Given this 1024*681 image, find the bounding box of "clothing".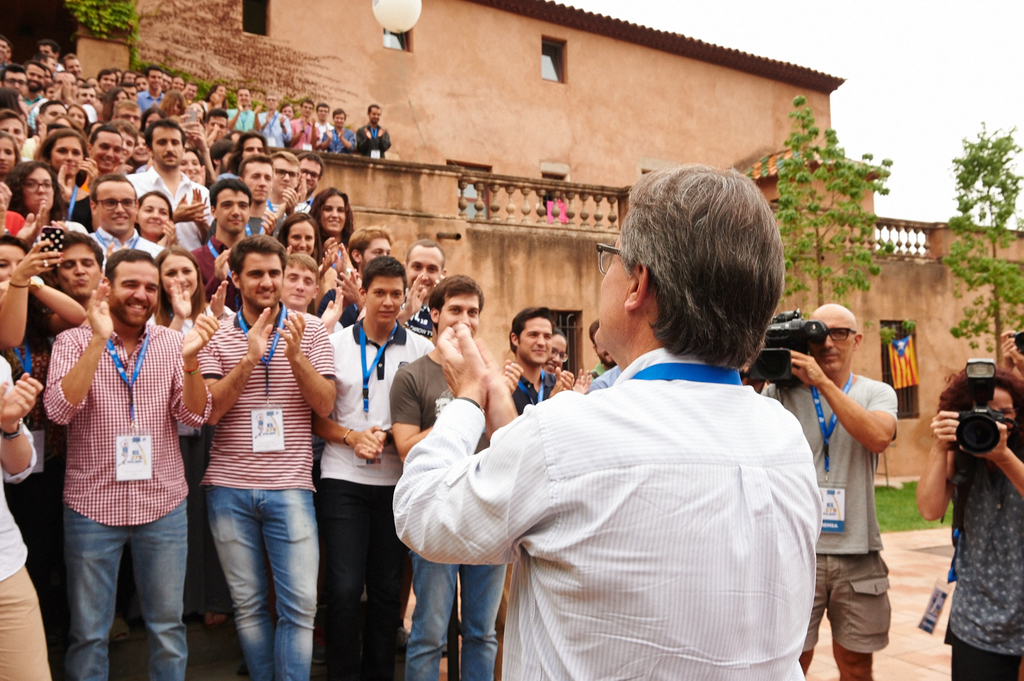
bbox(384, 343, 813, 680).
